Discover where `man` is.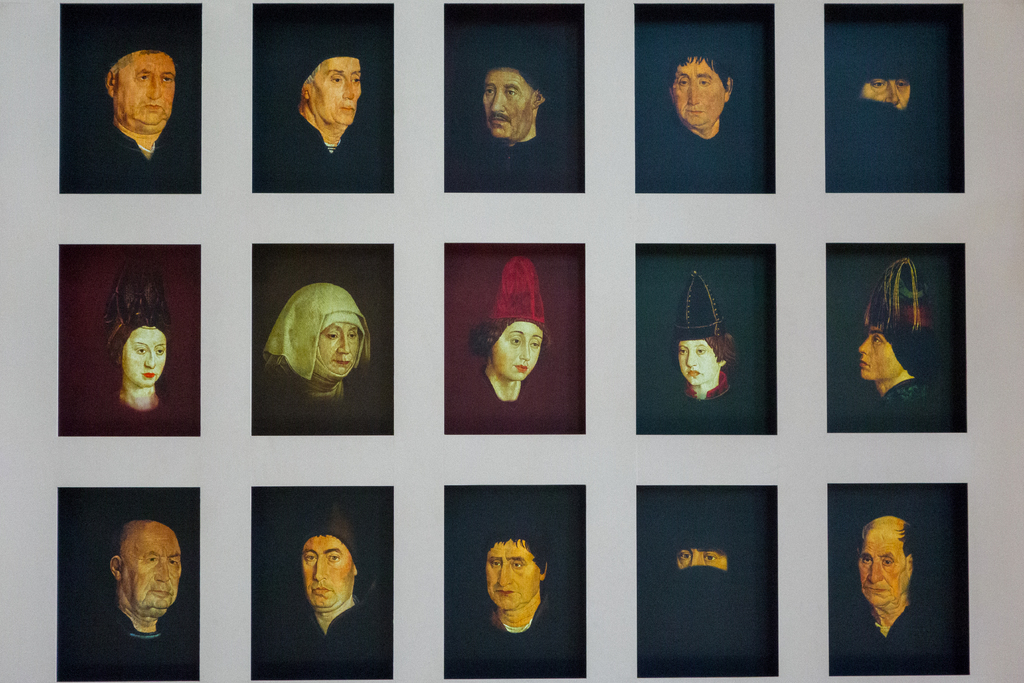
Discovered at bbox(61, 512, 198, 682).
